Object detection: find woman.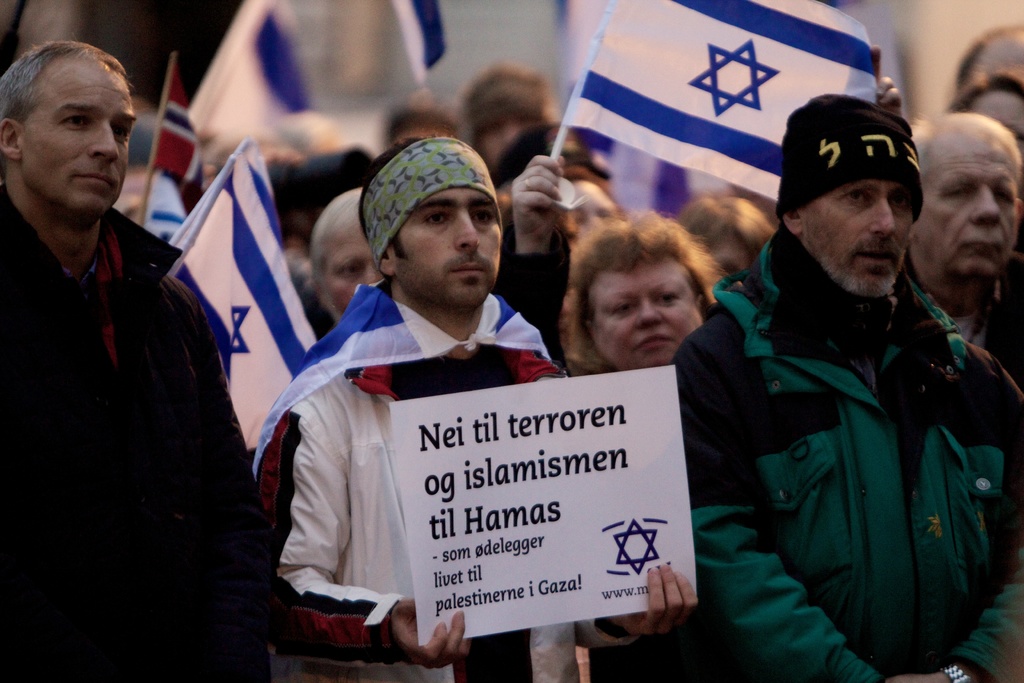
(529,211,767,423).
